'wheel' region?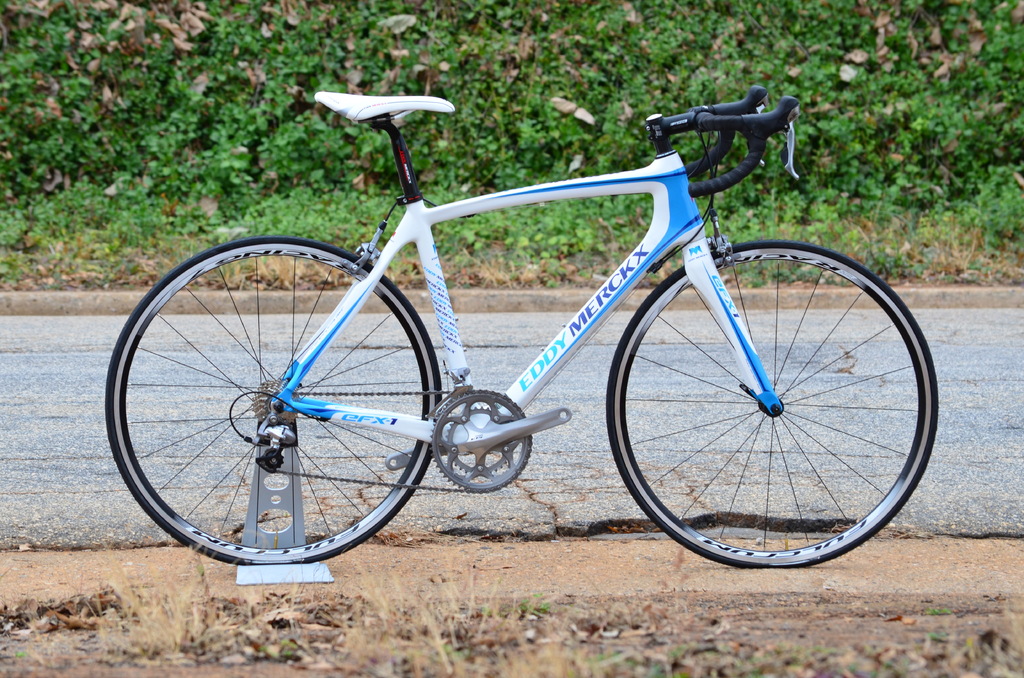
bbox=(604, 236, 923, 565)
